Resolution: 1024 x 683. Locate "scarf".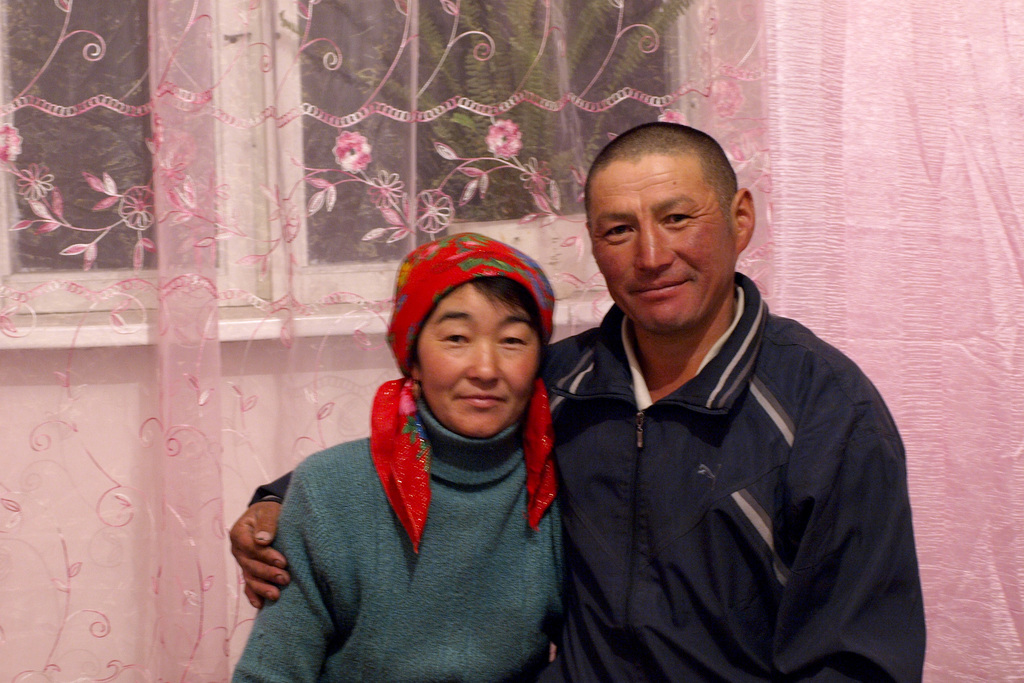
(371,234,562,559).
